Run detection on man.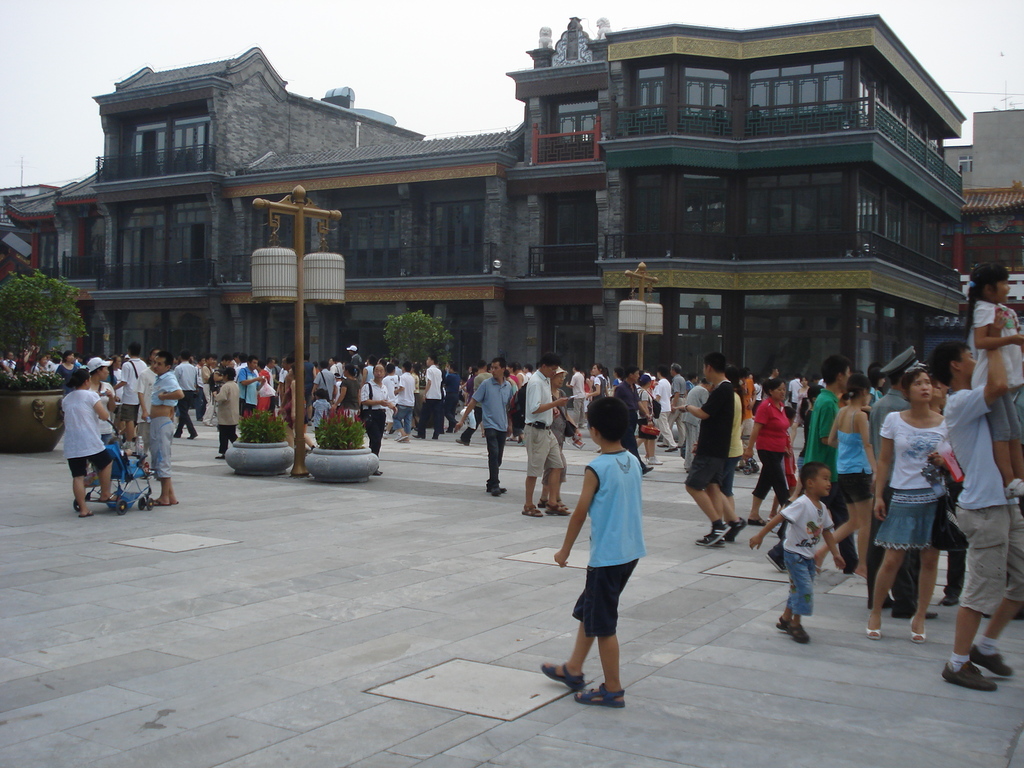
Result: [left=941, top=338, right=1009, bottom=692].
